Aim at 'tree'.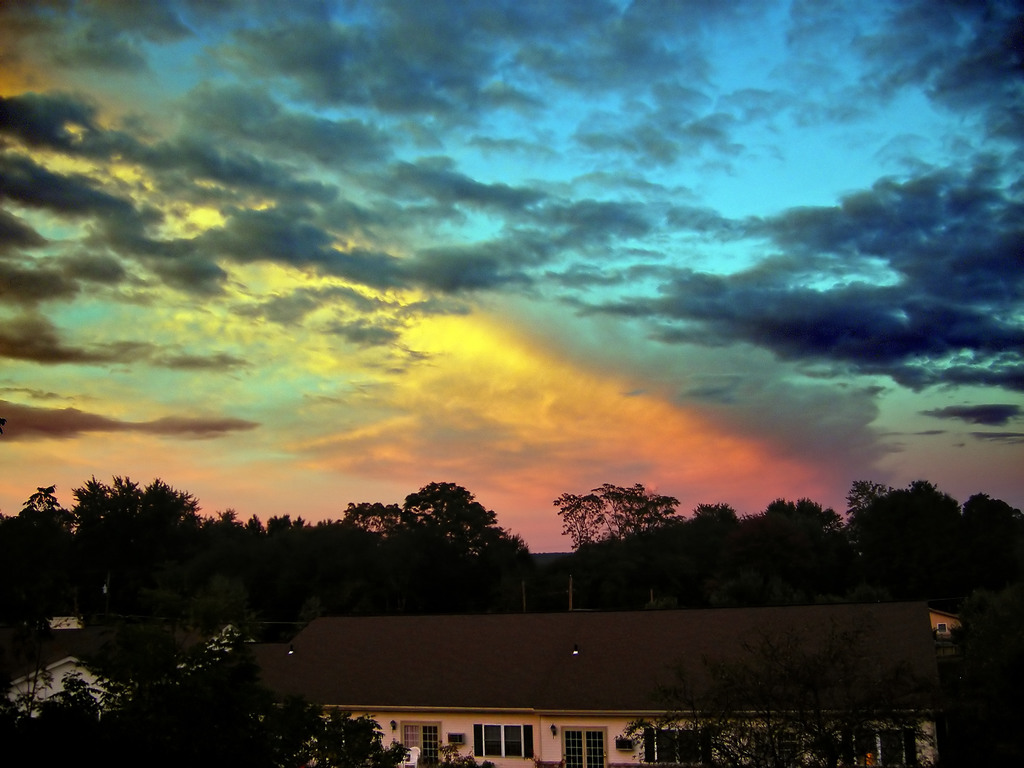
Aimed at bbox=(630, 643, 1023, 767).
